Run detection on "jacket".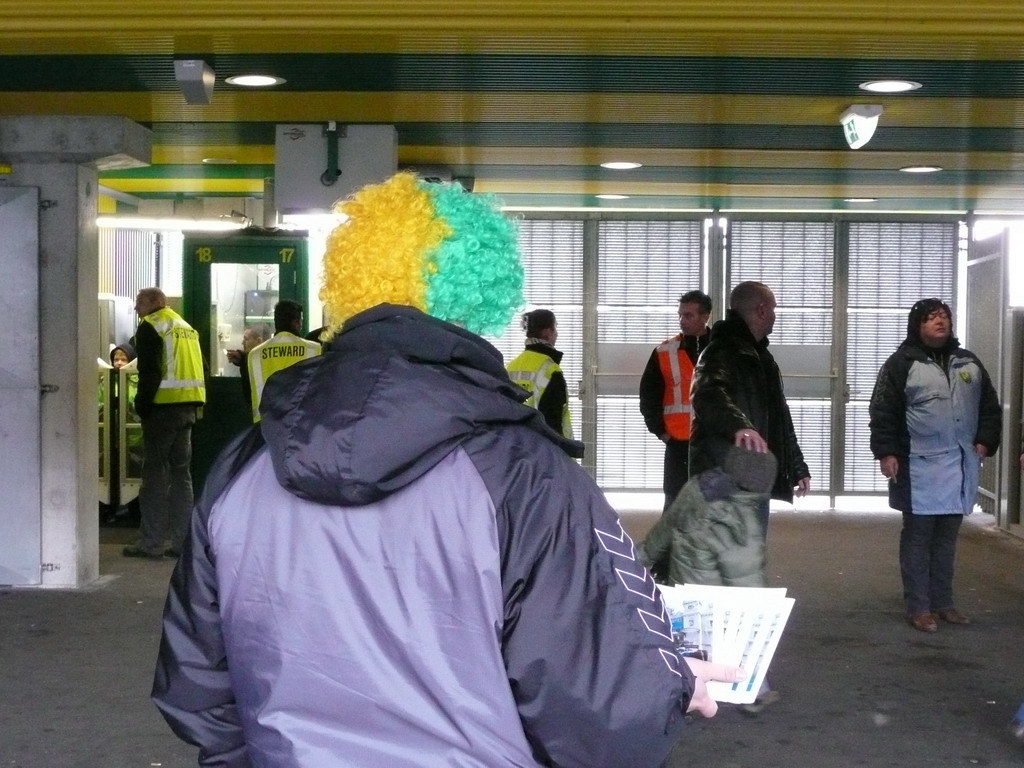
Result: [860,340,1007,521].
